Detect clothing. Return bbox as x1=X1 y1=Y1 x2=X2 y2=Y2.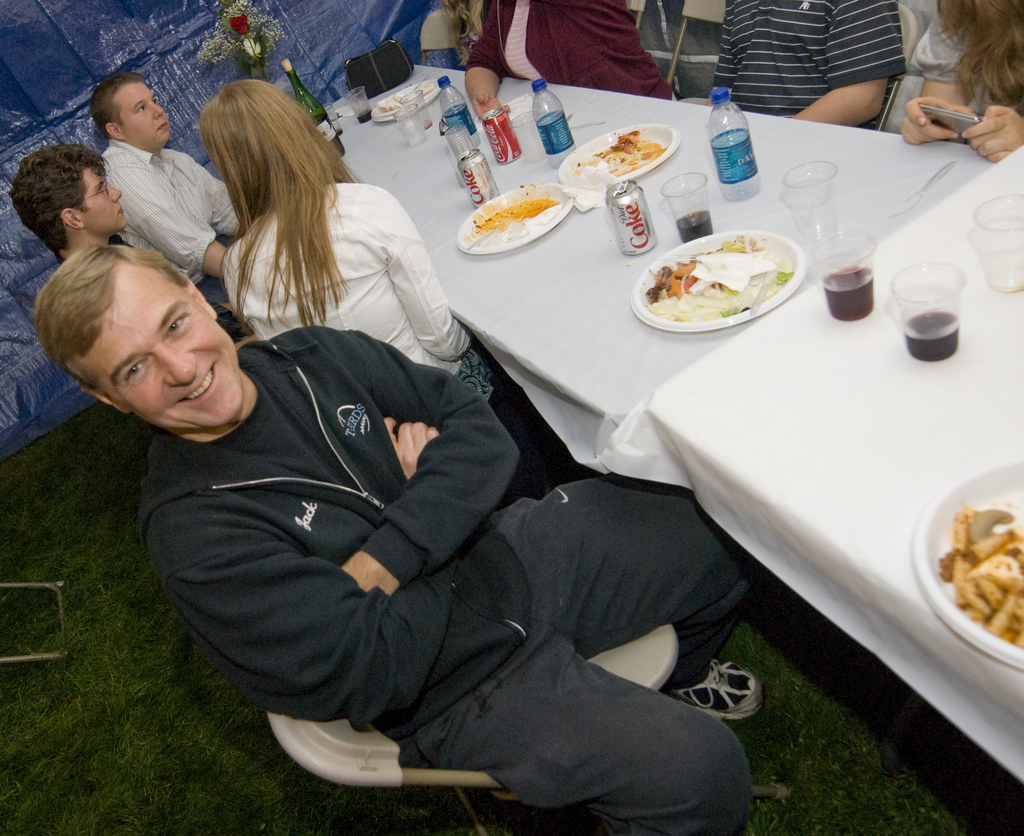
x1=464 y1=0 x2=681 y2=102.
